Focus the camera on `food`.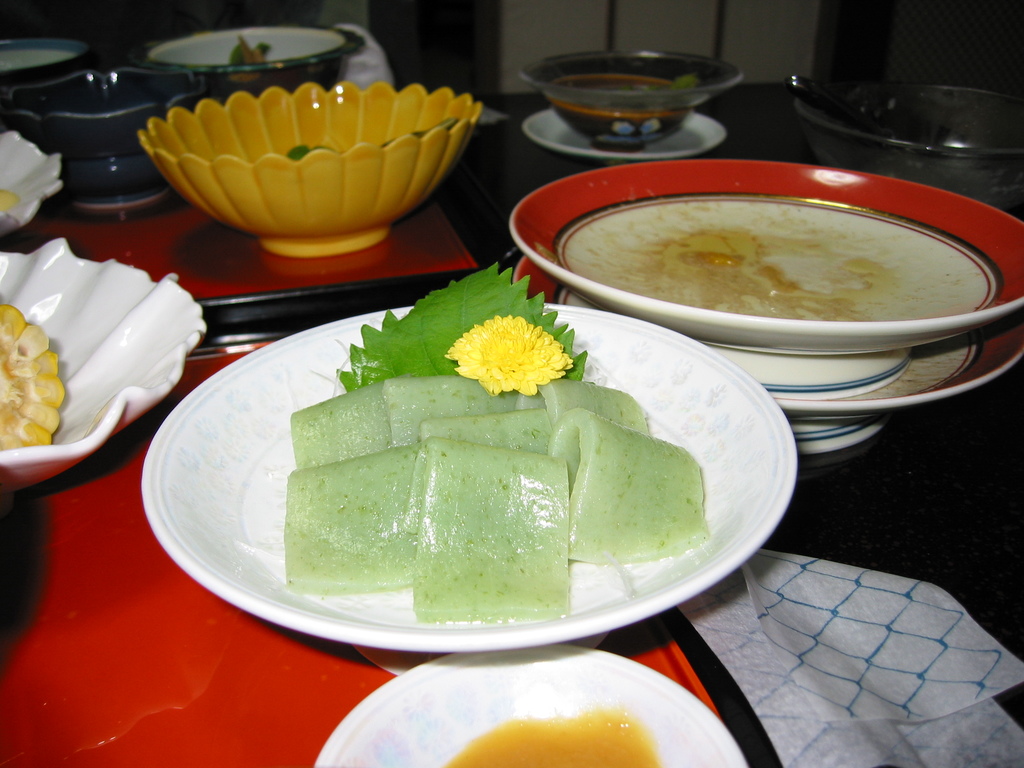
Focus region: 0/188/20/213.
